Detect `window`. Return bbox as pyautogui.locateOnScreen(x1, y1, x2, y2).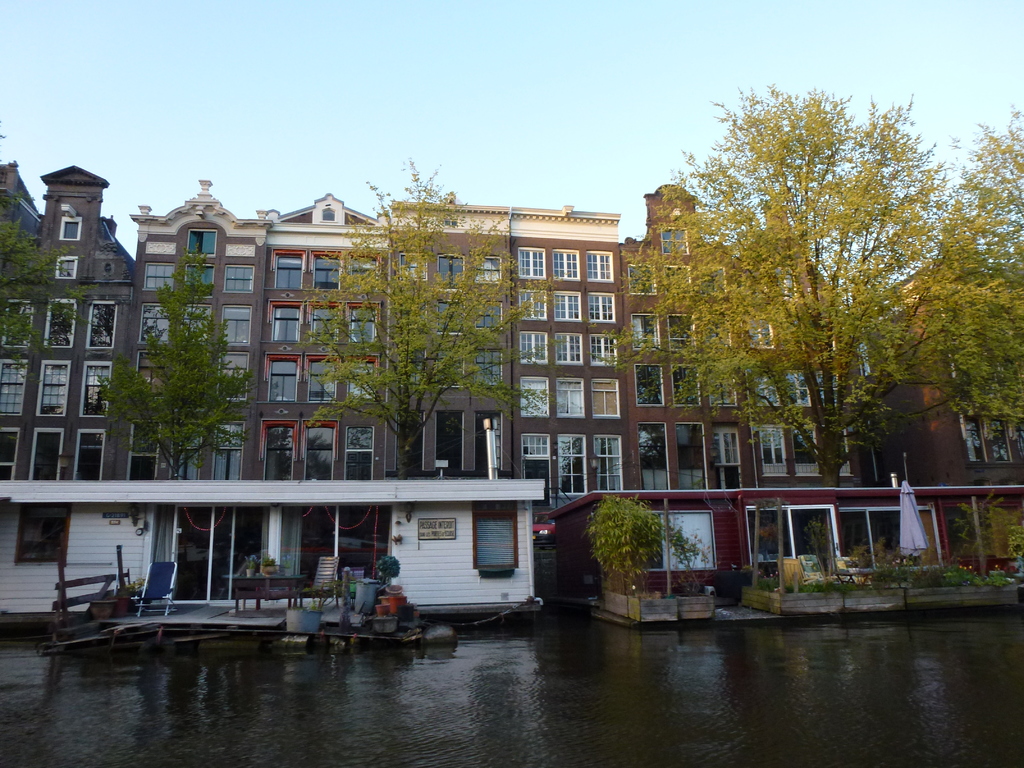
pyautogui.locateOnScreen(745, 308, 775, 351).
